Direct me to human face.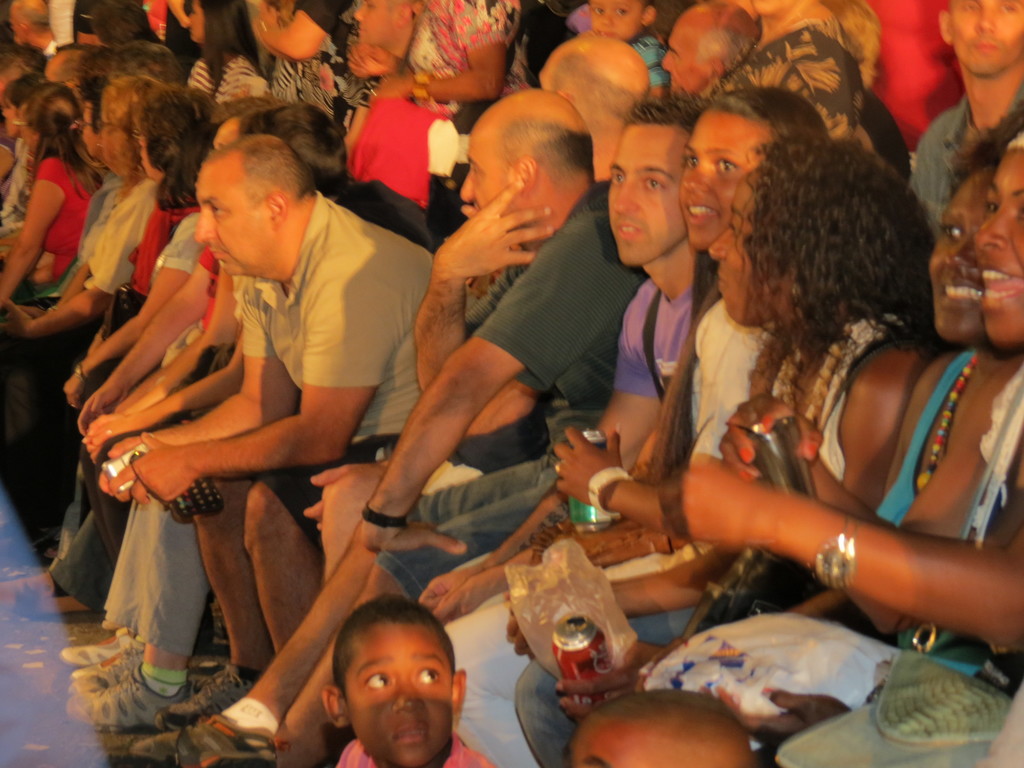
Direction: <box>589,0,642,42</box>.
